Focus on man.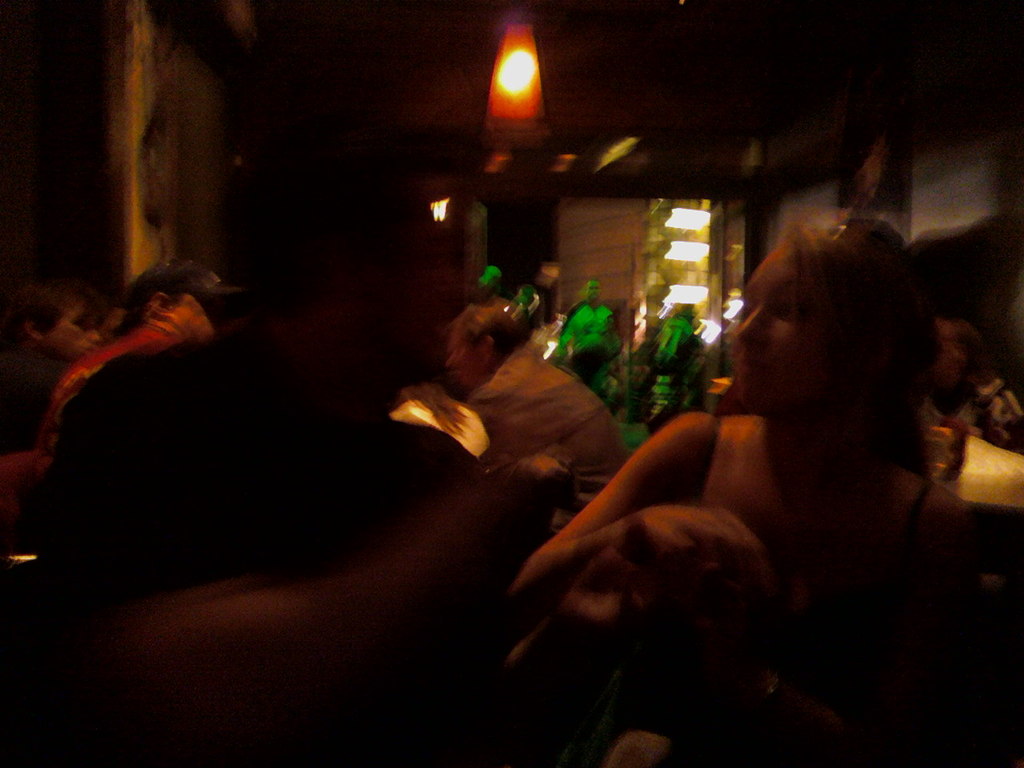
Focused at crop(38, 146, 569, 767).
